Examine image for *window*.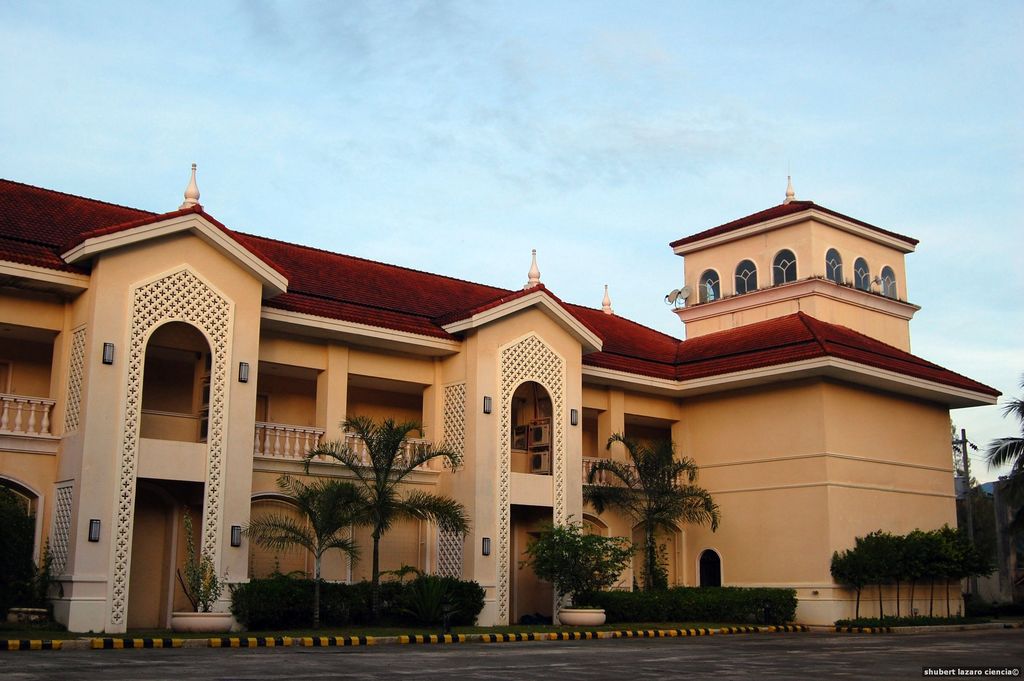
Examination result: {"x1": 826, "y1": 249, "x2": 845, "y2": 283}.
